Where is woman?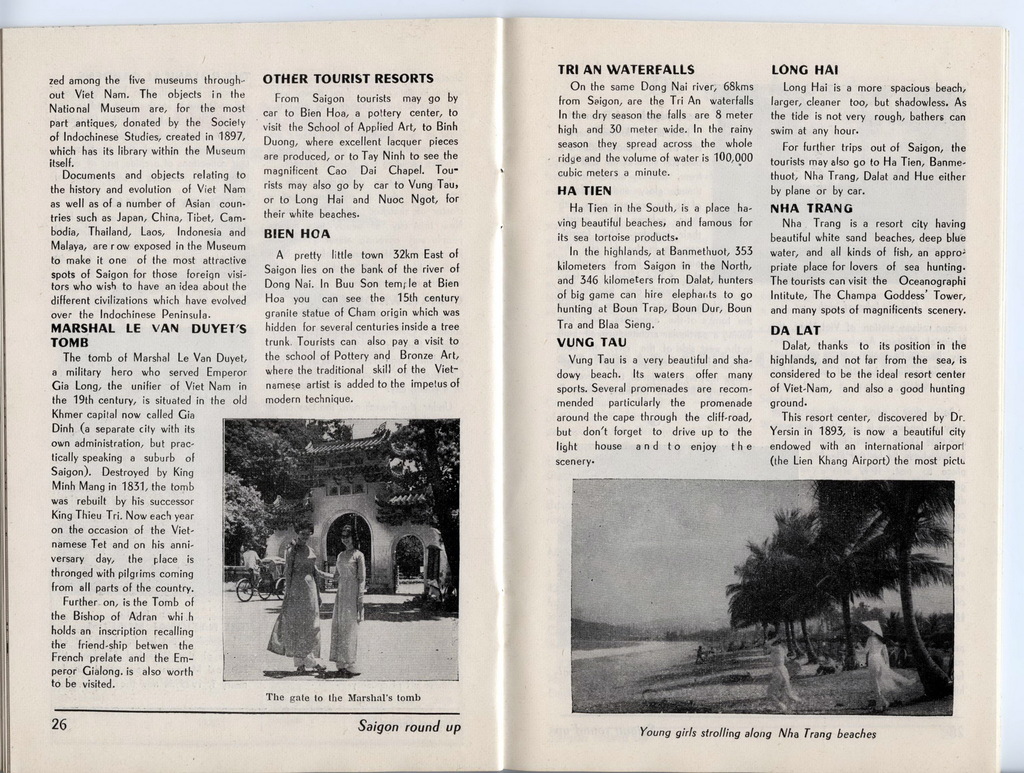
(261, 520, 325, 677).
